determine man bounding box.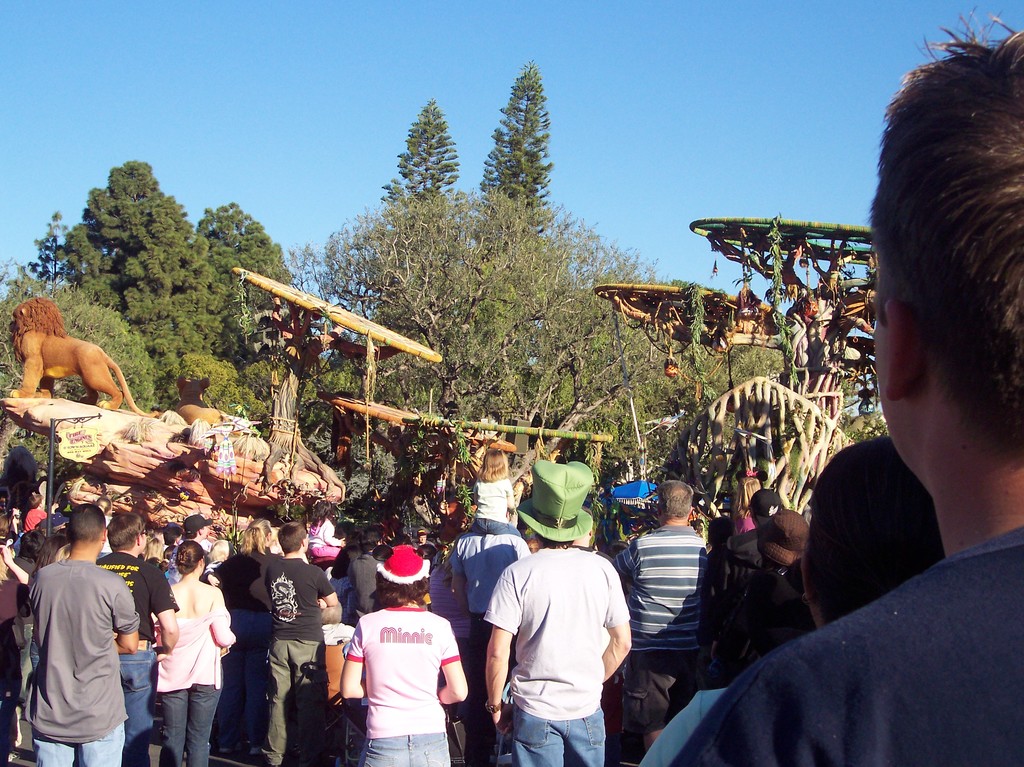
Determined: crop(15, 506, 142, 765).
